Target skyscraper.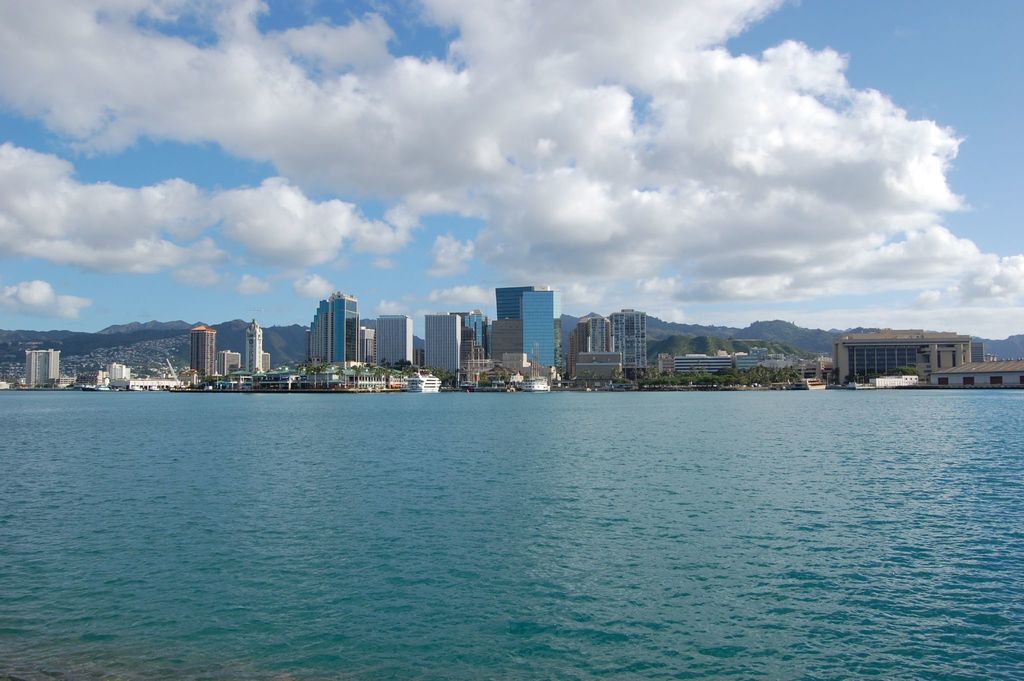
Target region: (x1=488, y1=288, x2=562, y2=383).
